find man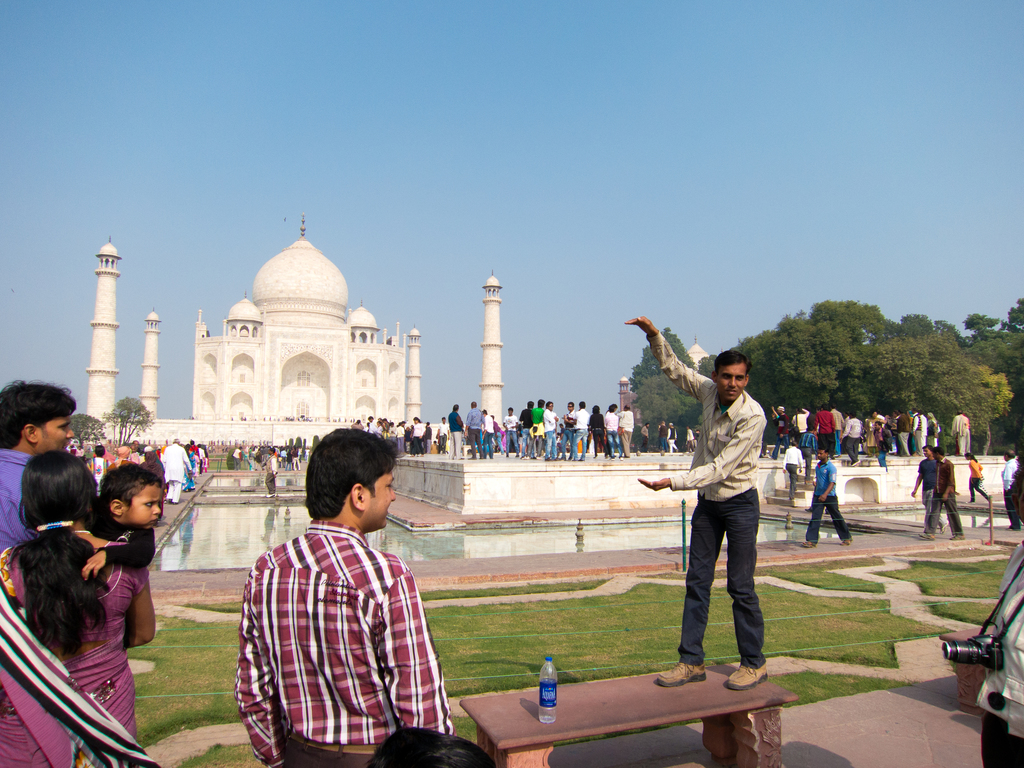
region(459, 396, 483, 457)
